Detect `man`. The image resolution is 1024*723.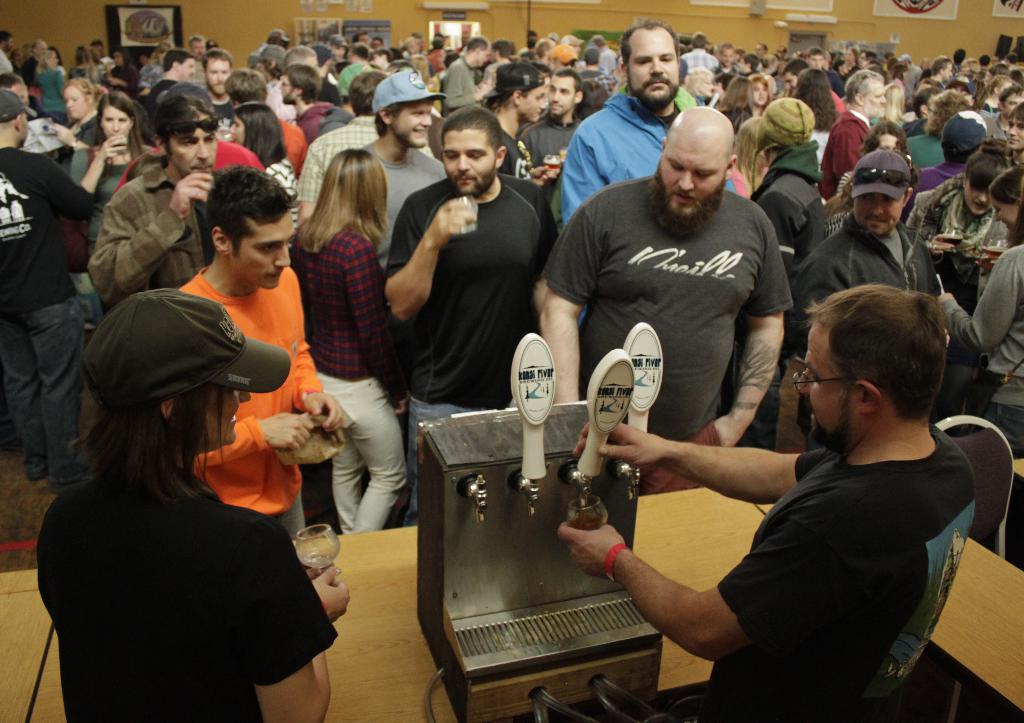
pyautogui.locateOnScreen(354, 30, 366, 47).
